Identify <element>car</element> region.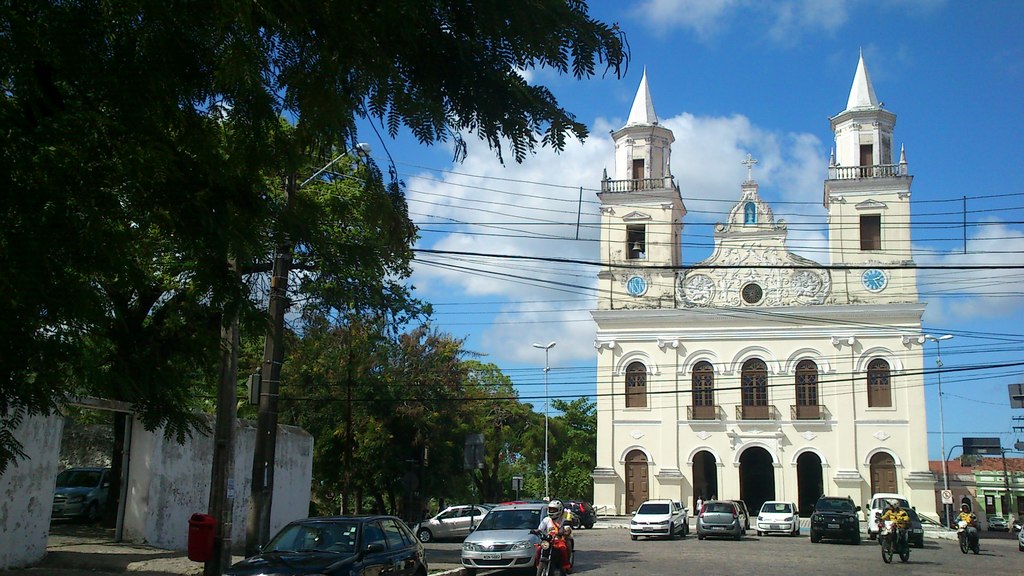
Region: [x1=49, y1=467, x2=111, y2=527].
